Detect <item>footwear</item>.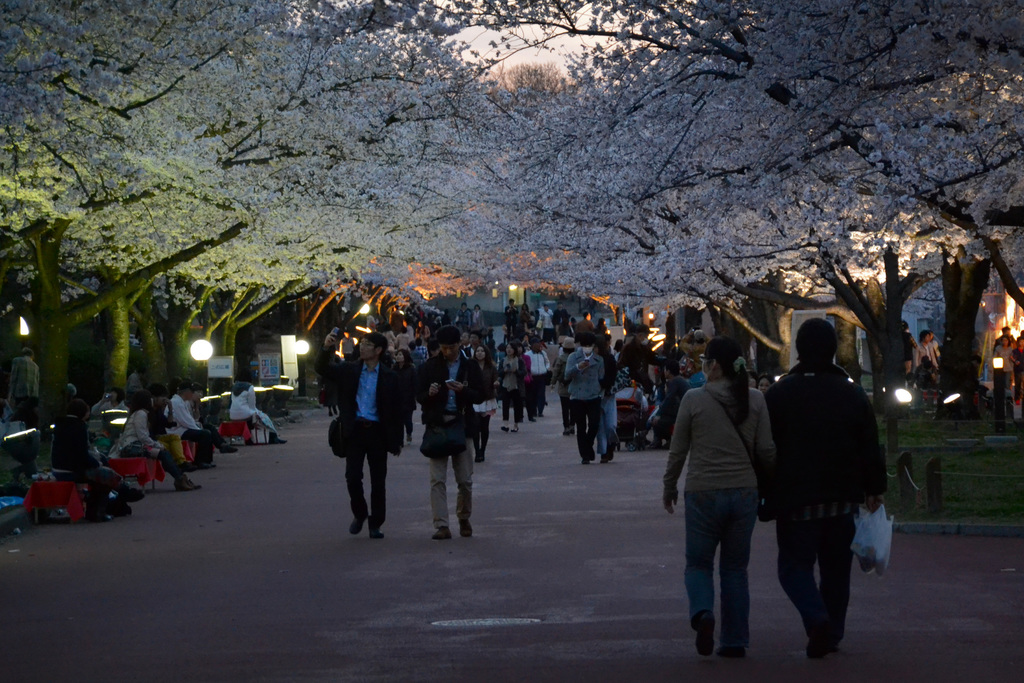
Detected at pyautogui.locateOnScreen(589, 449, 596, 458).
